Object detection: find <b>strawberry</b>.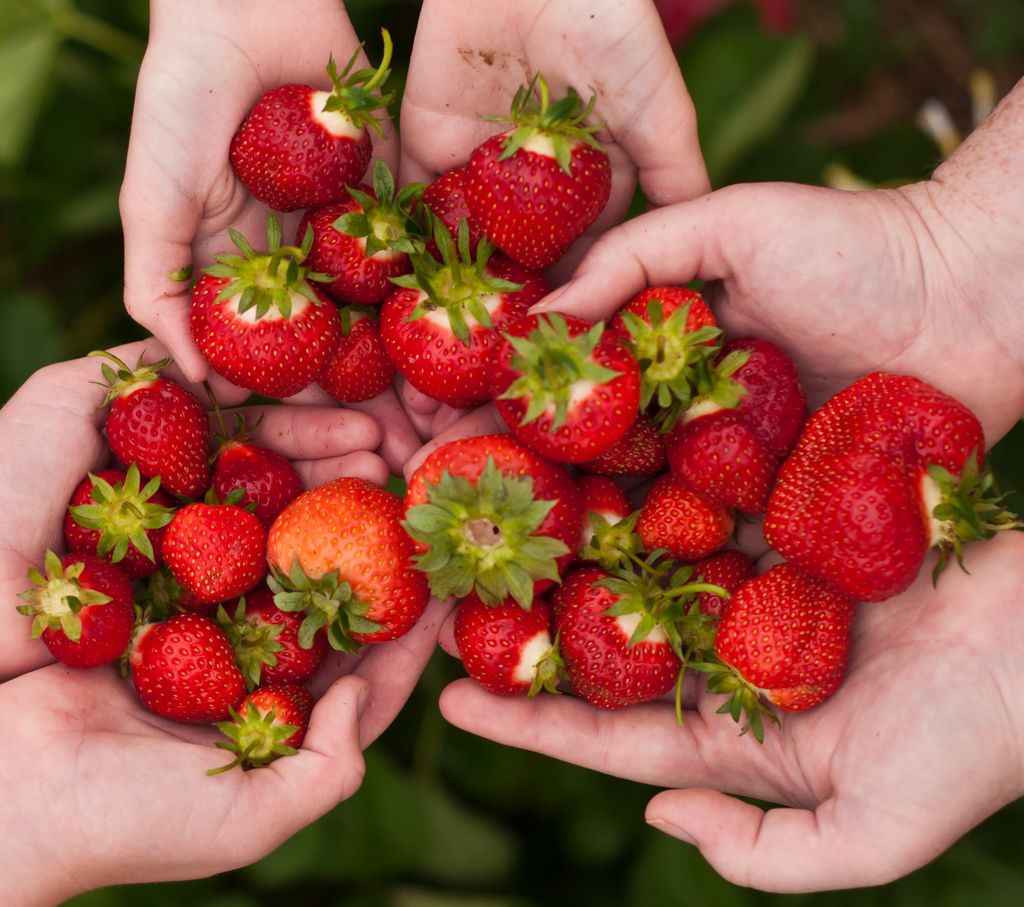
322, 295, 401, 405.
